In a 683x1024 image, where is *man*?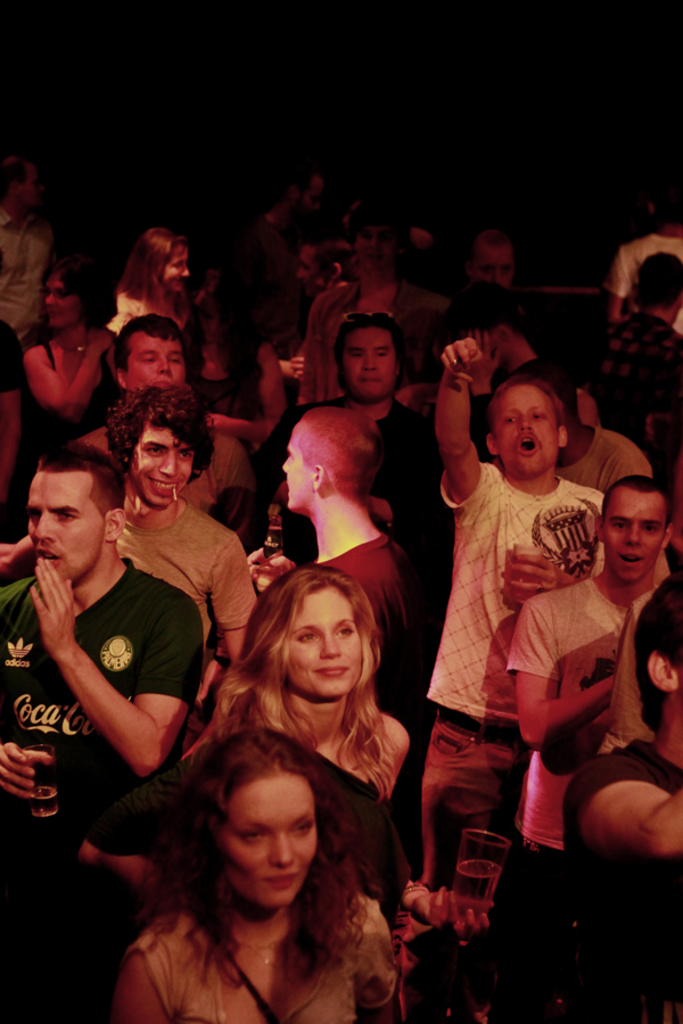
<bbox>0, 393, 269, 678</bbox>.
